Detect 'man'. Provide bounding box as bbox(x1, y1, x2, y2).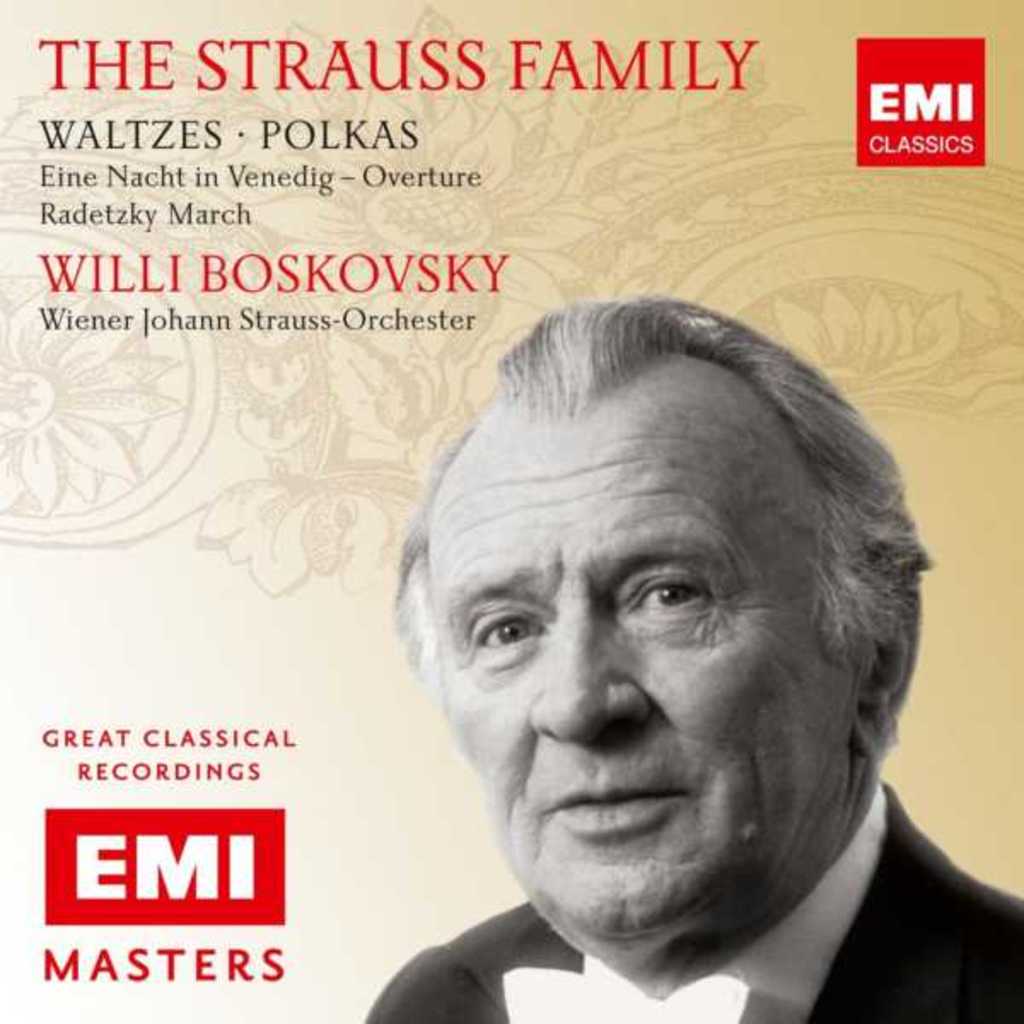
bbox(273, 265, 1023, 1023).
